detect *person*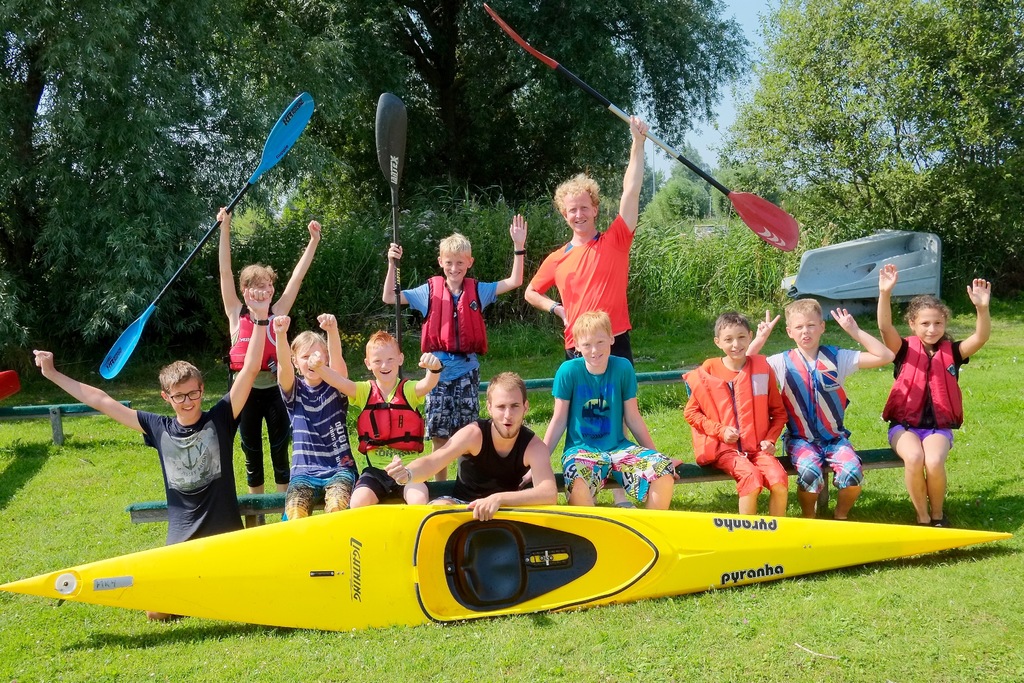
crop(742, 293, 901, 524)
